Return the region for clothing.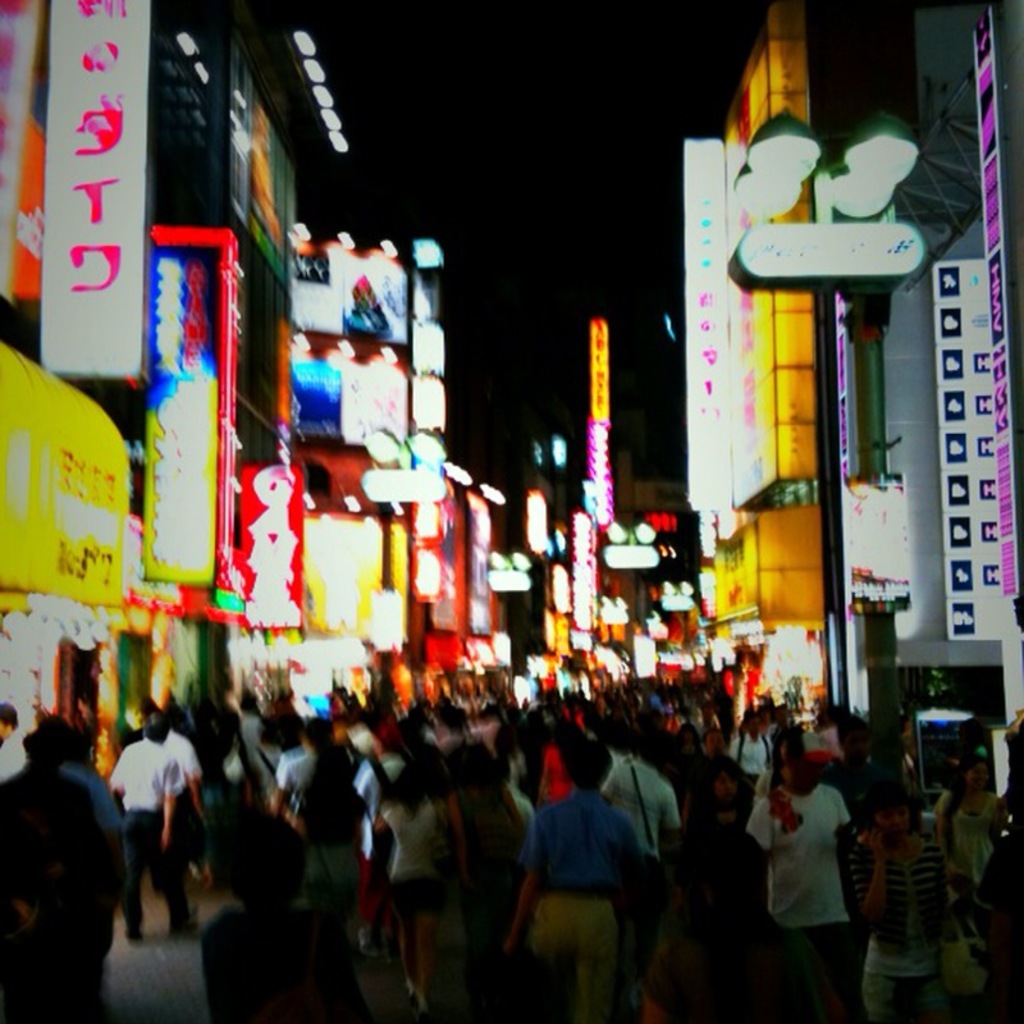
bbox=(506, 759, 676, 993).
